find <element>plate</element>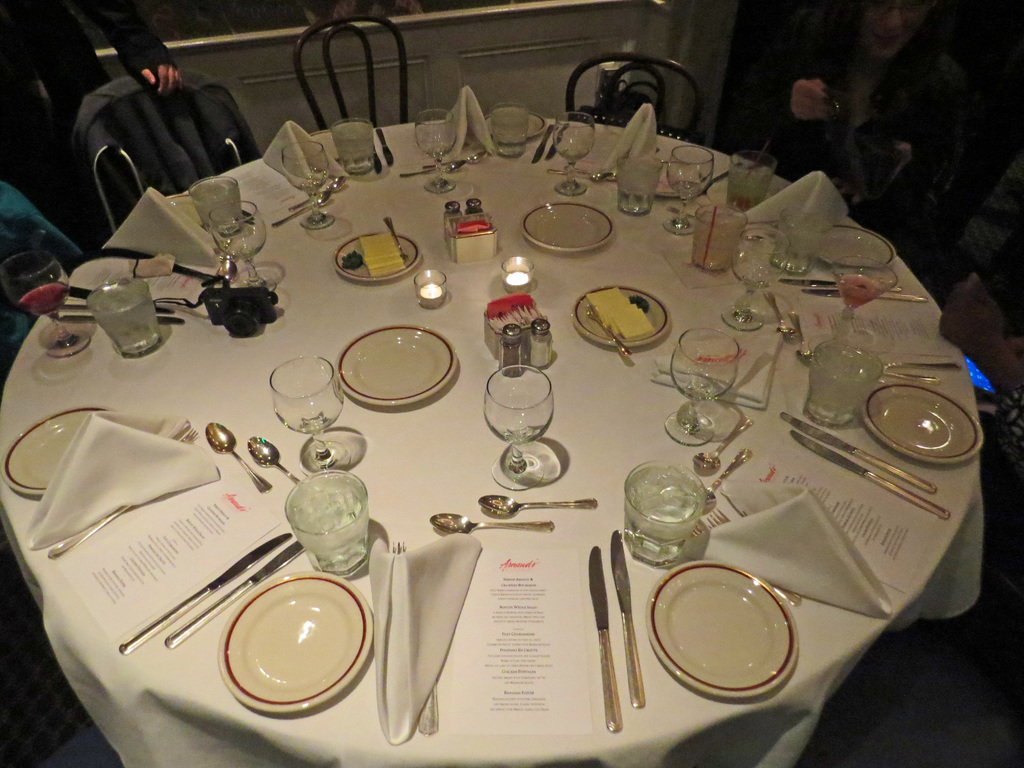
862, 371, 989, 470
